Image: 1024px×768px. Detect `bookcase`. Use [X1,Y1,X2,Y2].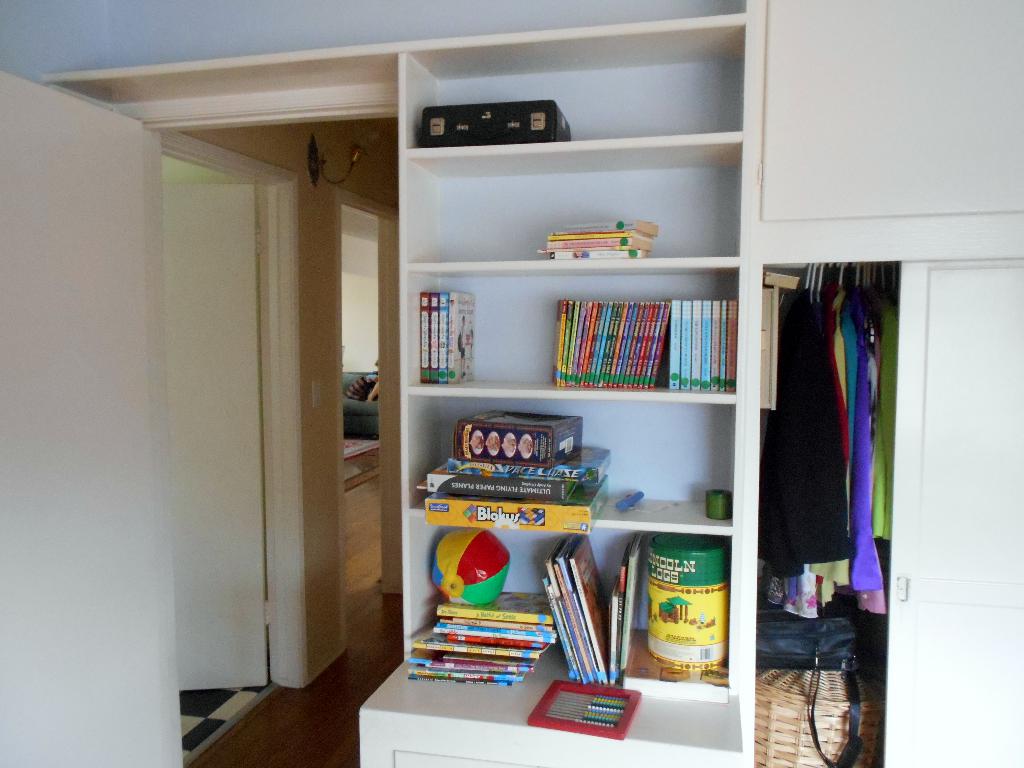
[379,183,766,717].
